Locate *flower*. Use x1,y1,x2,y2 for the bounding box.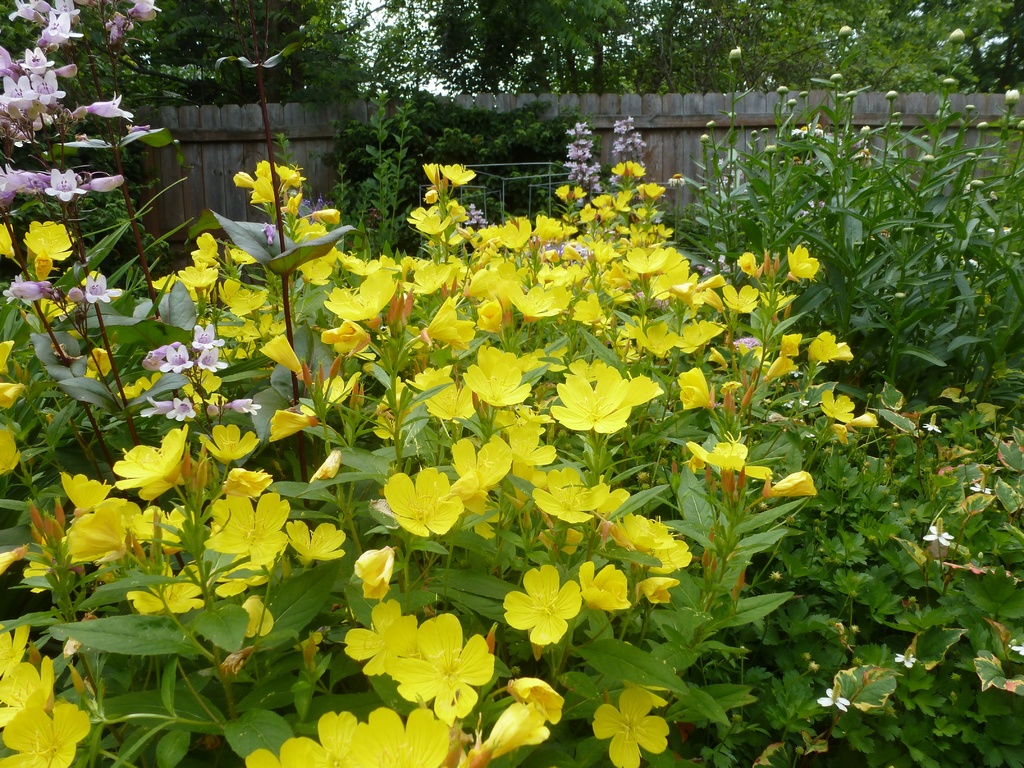
893,652,913,670.
